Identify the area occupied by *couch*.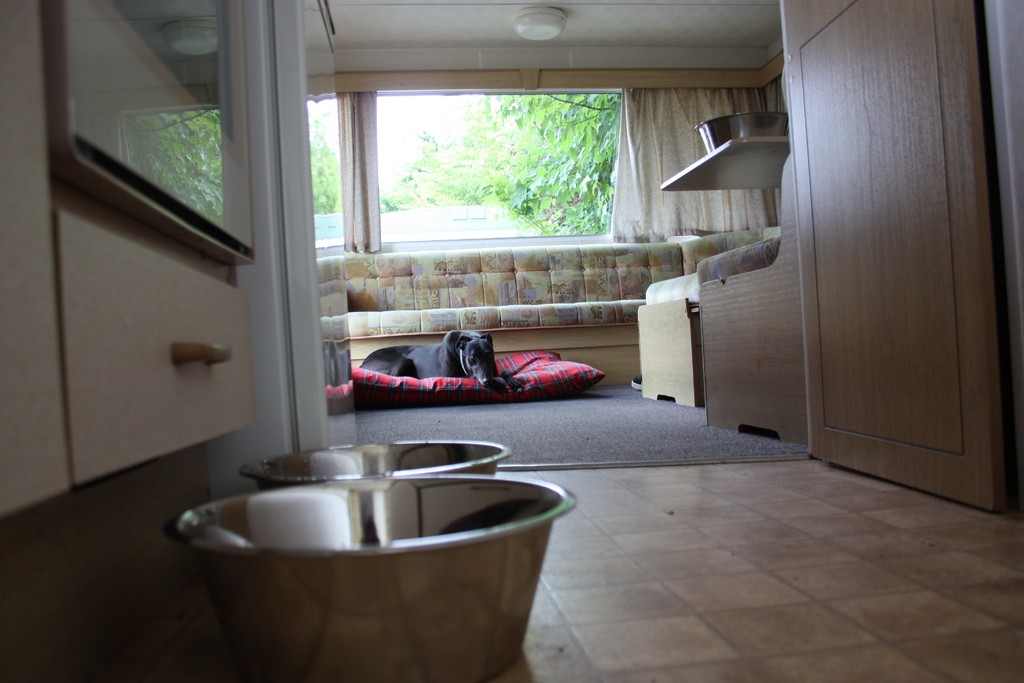
Area: 337,227,781,388.
